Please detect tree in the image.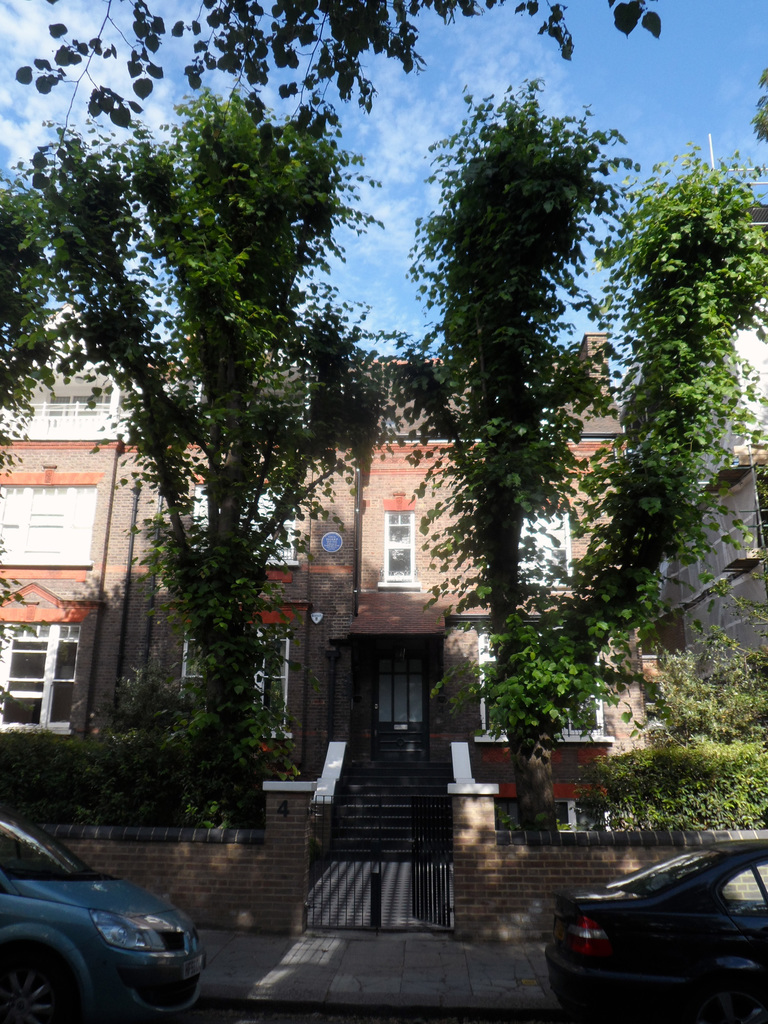
left=0, top=84, right=420, bottom=826.
